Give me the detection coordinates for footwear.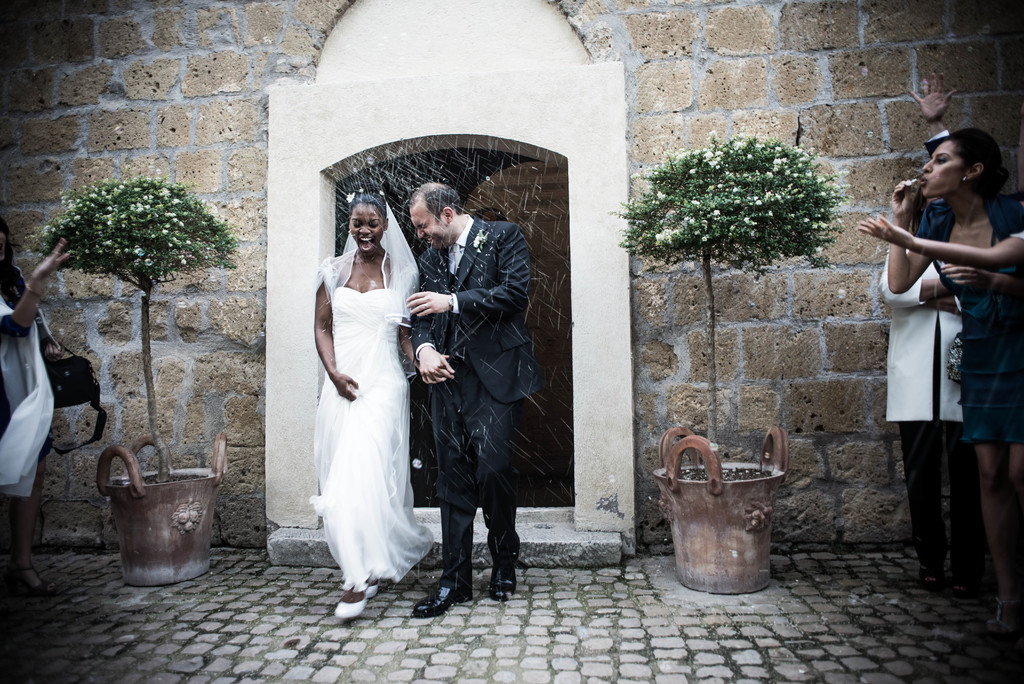
box(410, 580, 476, 619).
